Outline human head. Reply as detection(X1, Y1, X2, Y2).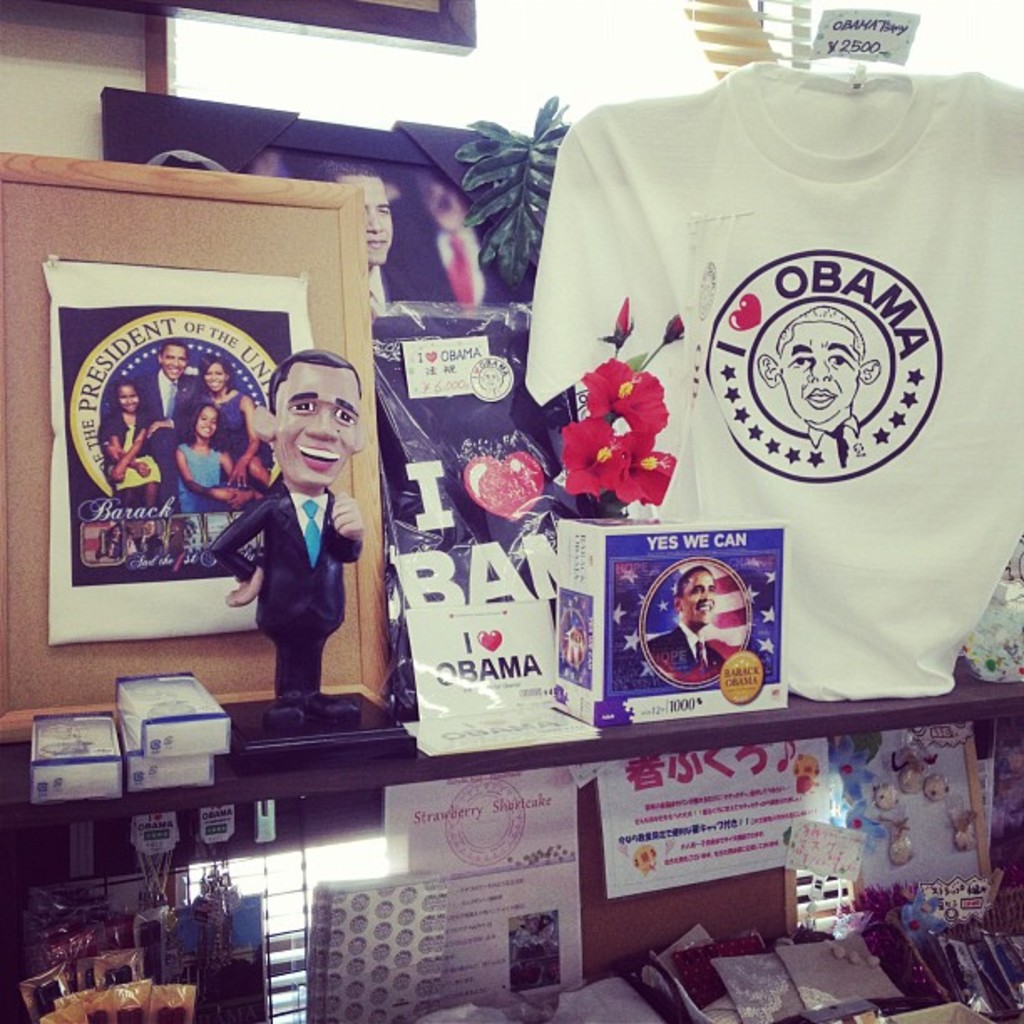
detection(156, 341, 189, 380).
